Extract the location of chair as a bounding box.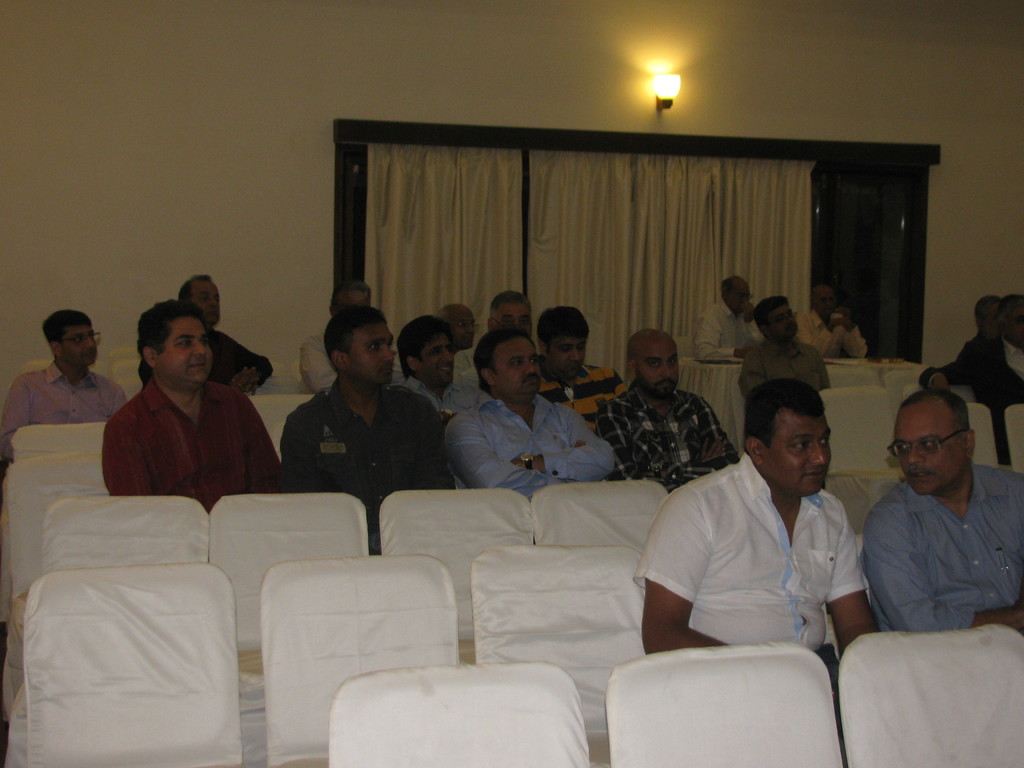
<box>531,479,673,546</box>.
